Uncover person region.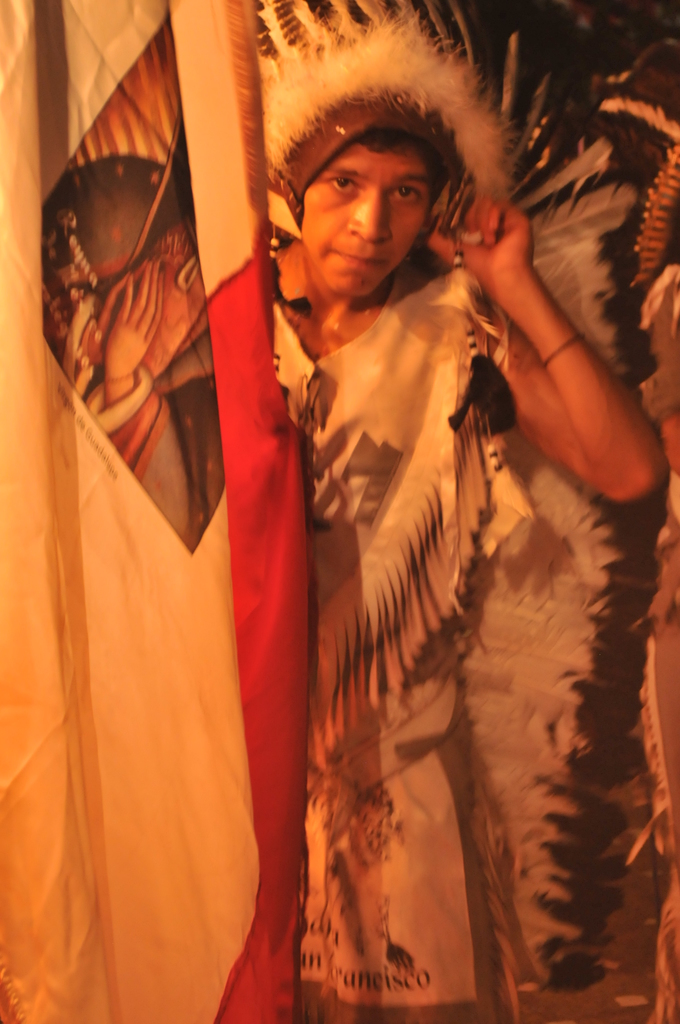
Uncovered: crop(237, 54, 587, 1006).
